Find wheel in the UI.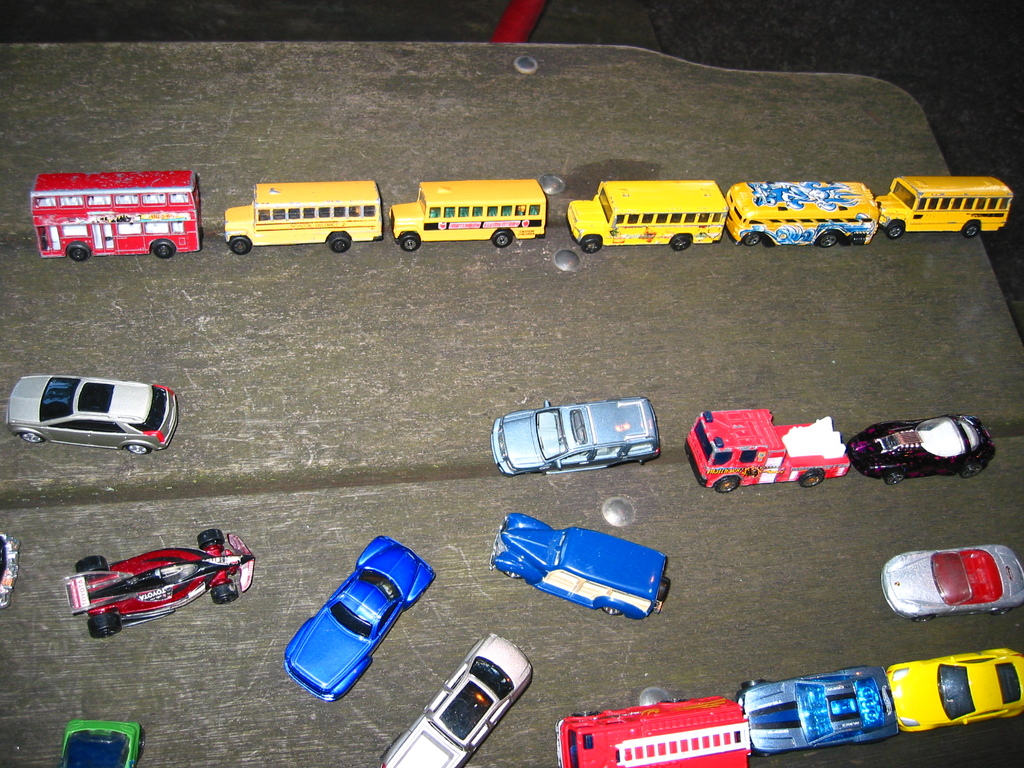
UI element at 963 462 982 481.
